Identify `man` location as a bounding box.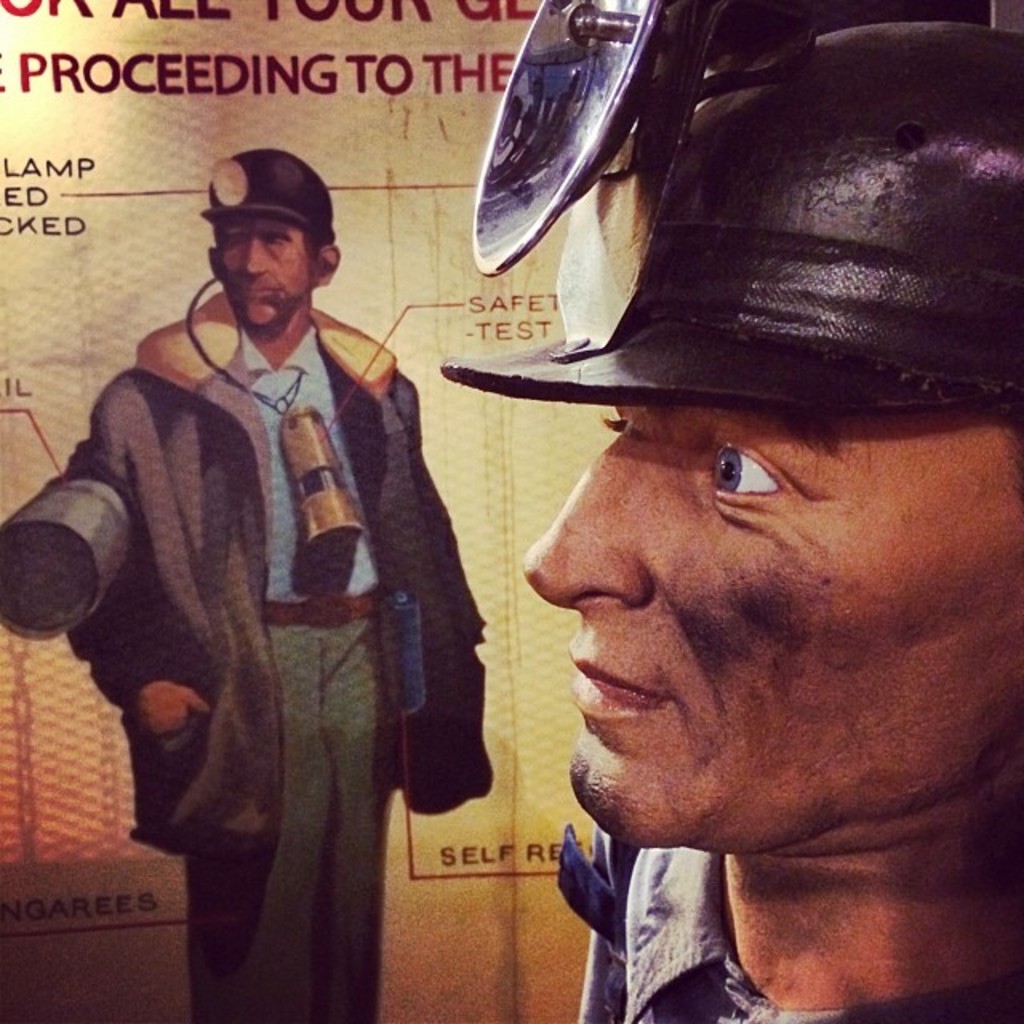
bbox=[70, 146, 494, 1022].
